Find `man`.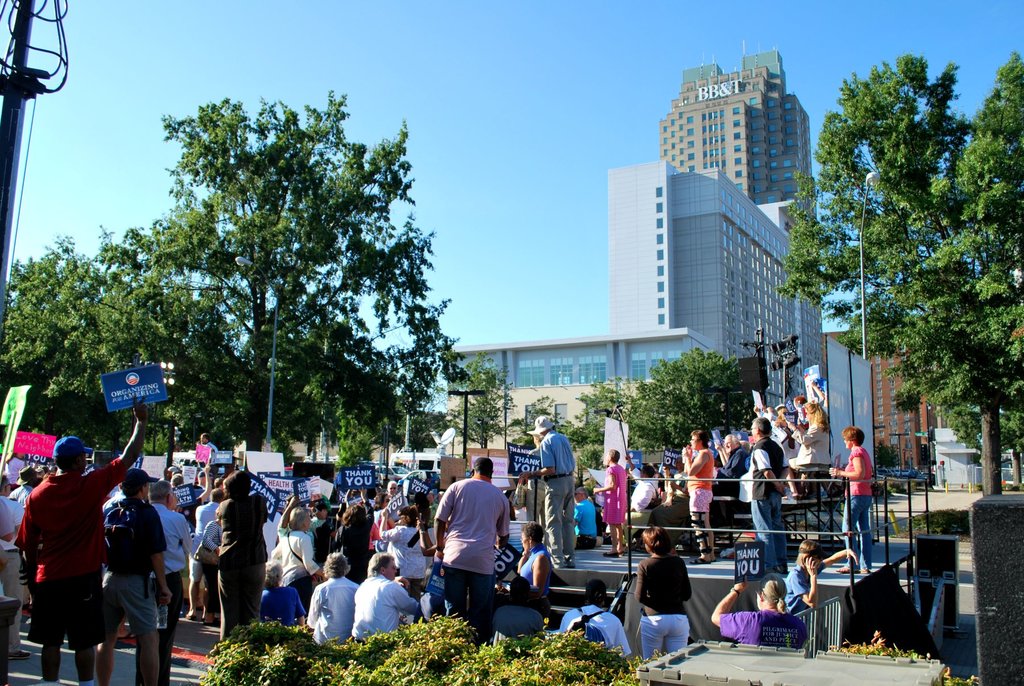
rect(1, 474, 28, 658).
